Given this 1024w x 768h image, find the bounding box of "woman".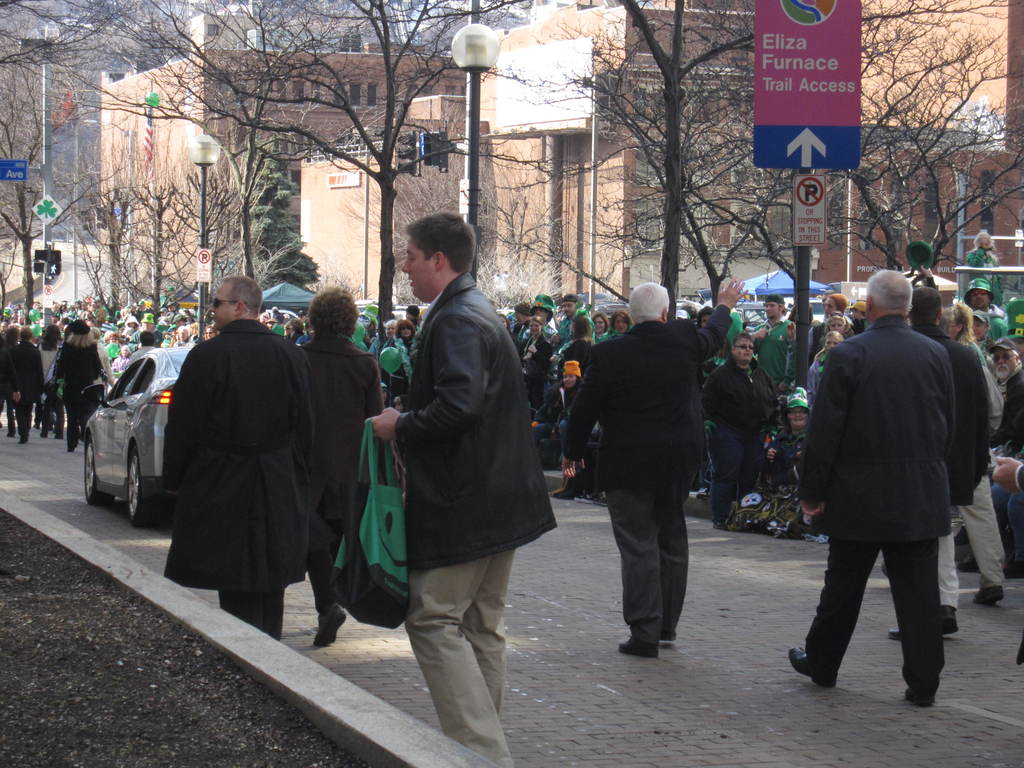
rect(805, 332, 845, 409).
